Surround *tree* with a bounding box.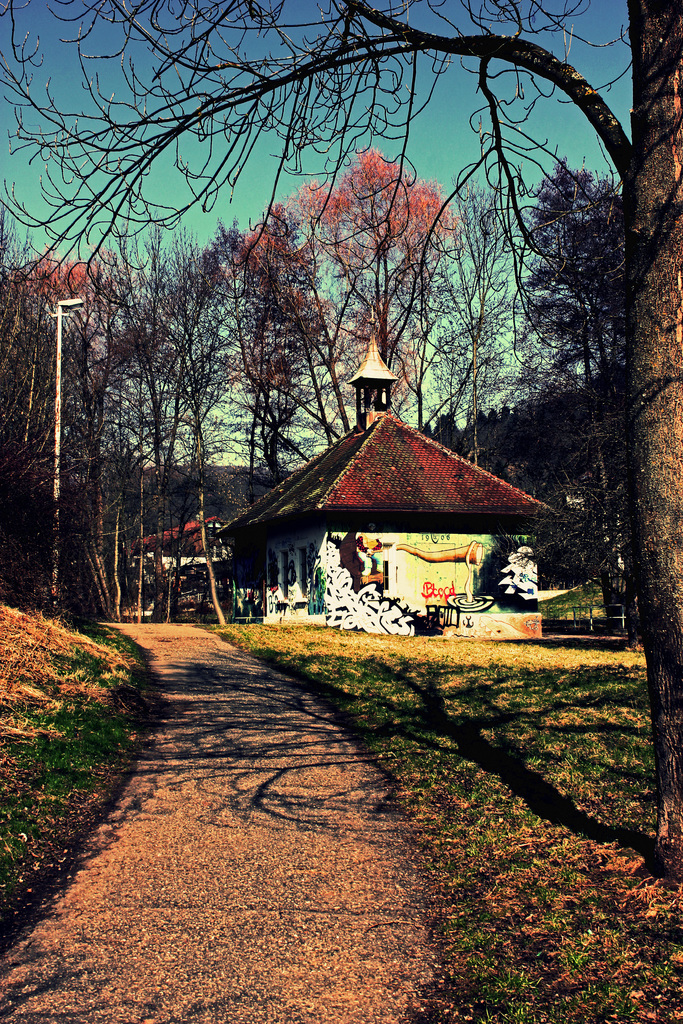
[left=4, top=233, right=99, bottom=600].
